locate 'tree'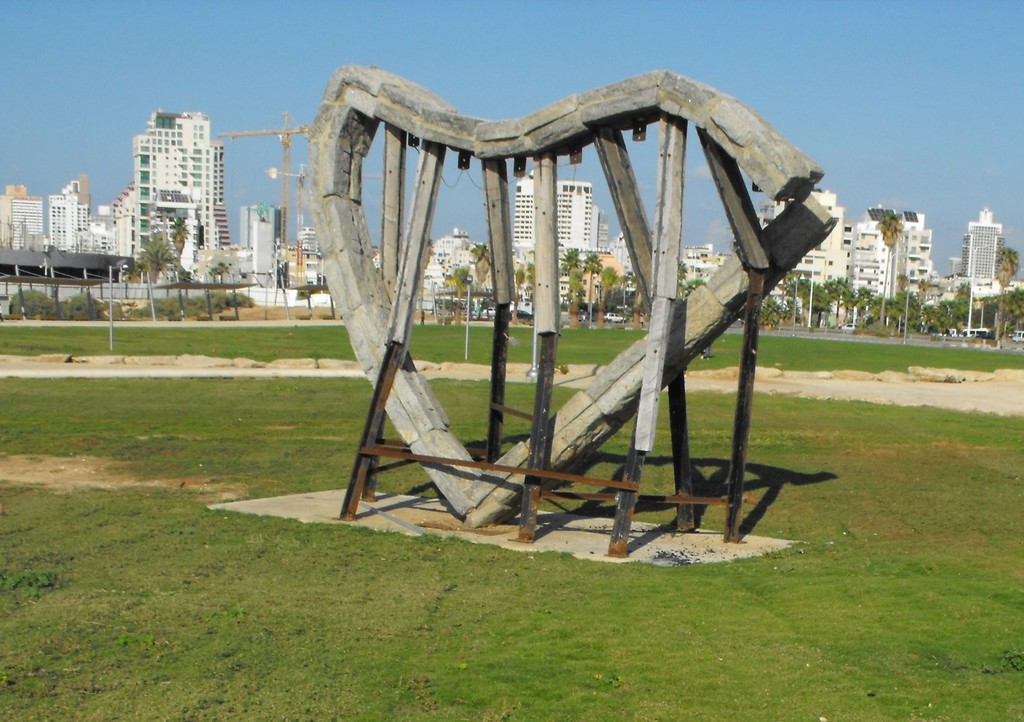
<bbox>565, 268, 582, 325</bbox>
